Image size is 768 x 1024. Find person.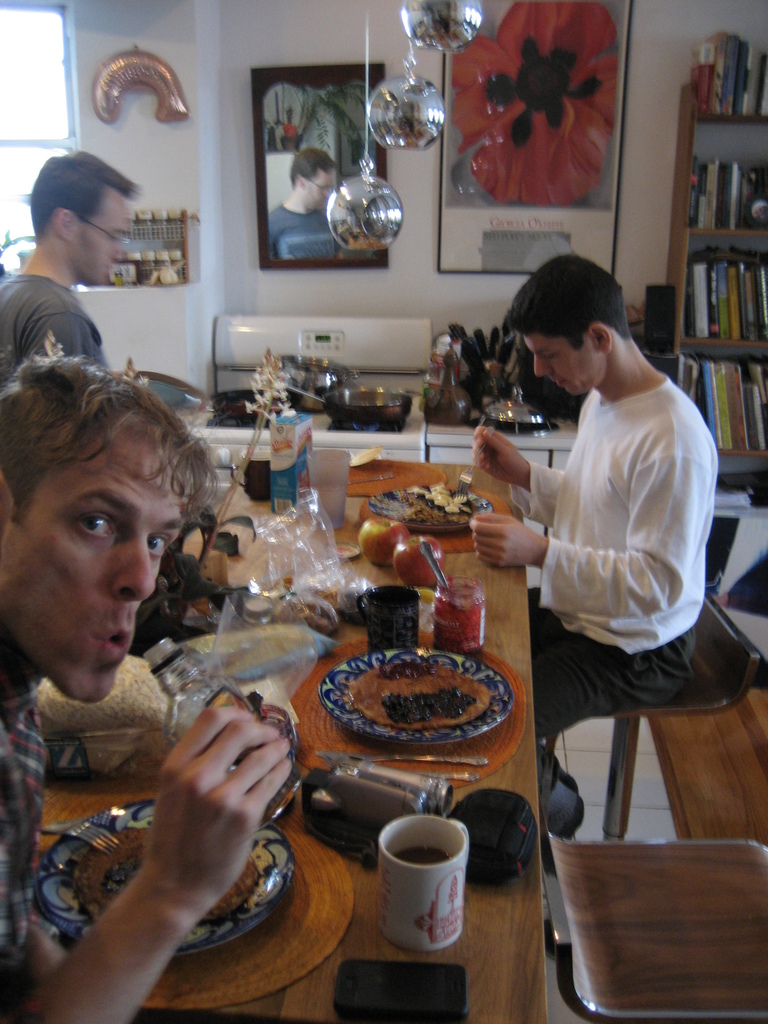
l=1, t=157, r=136, b=388.
